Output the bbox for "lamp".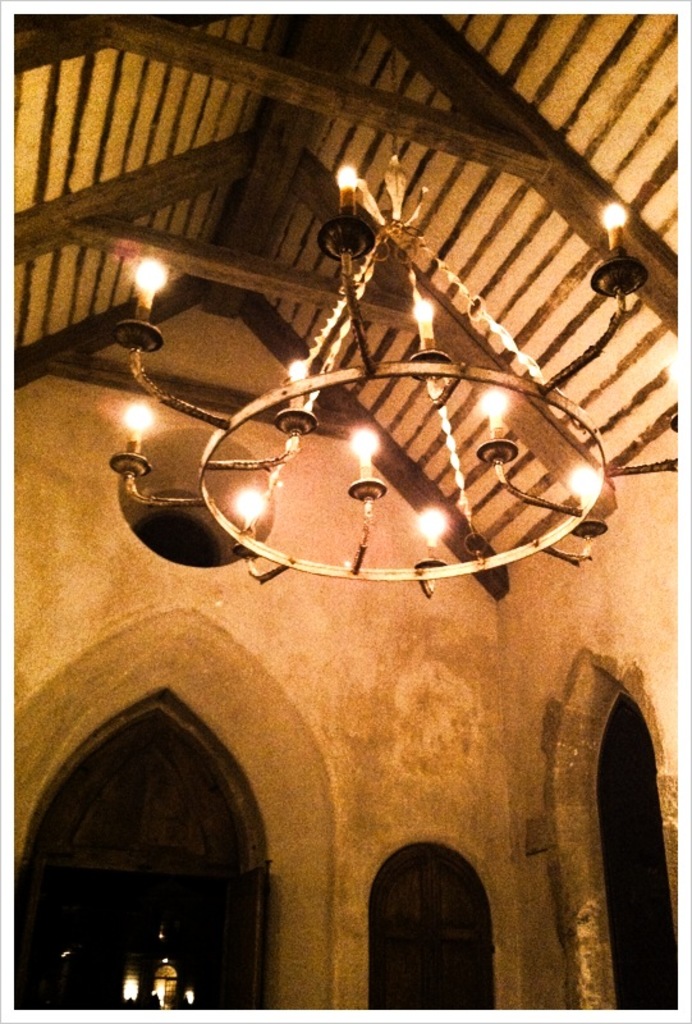
detection(113, 24, 691, 590).
